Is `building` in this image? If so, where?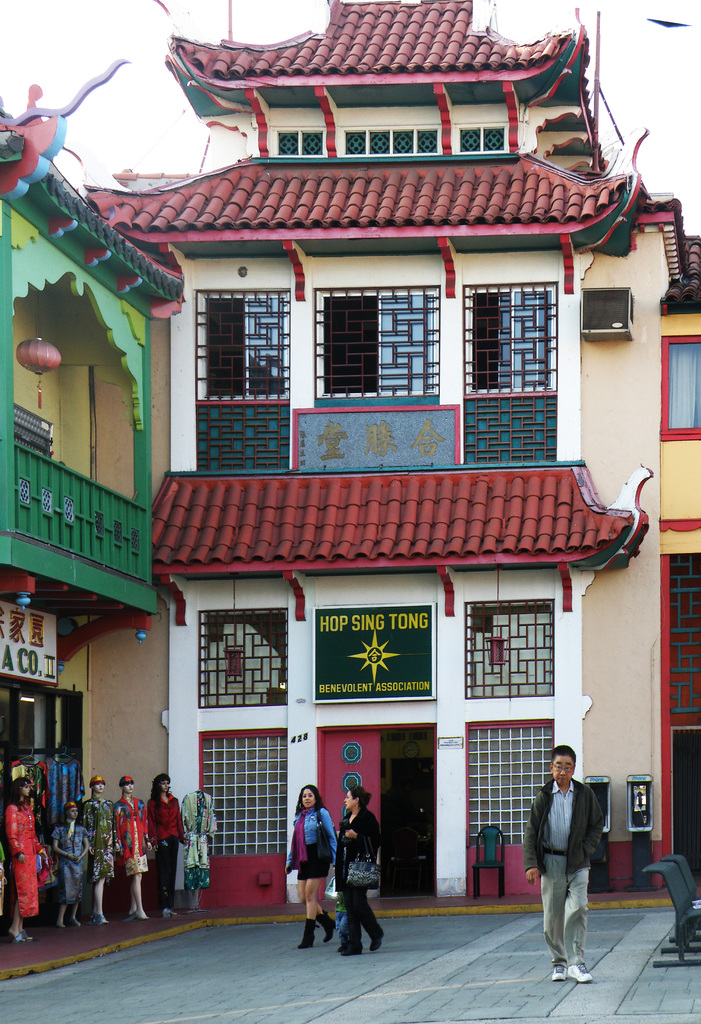
Yes, at (80,0,693,895).
